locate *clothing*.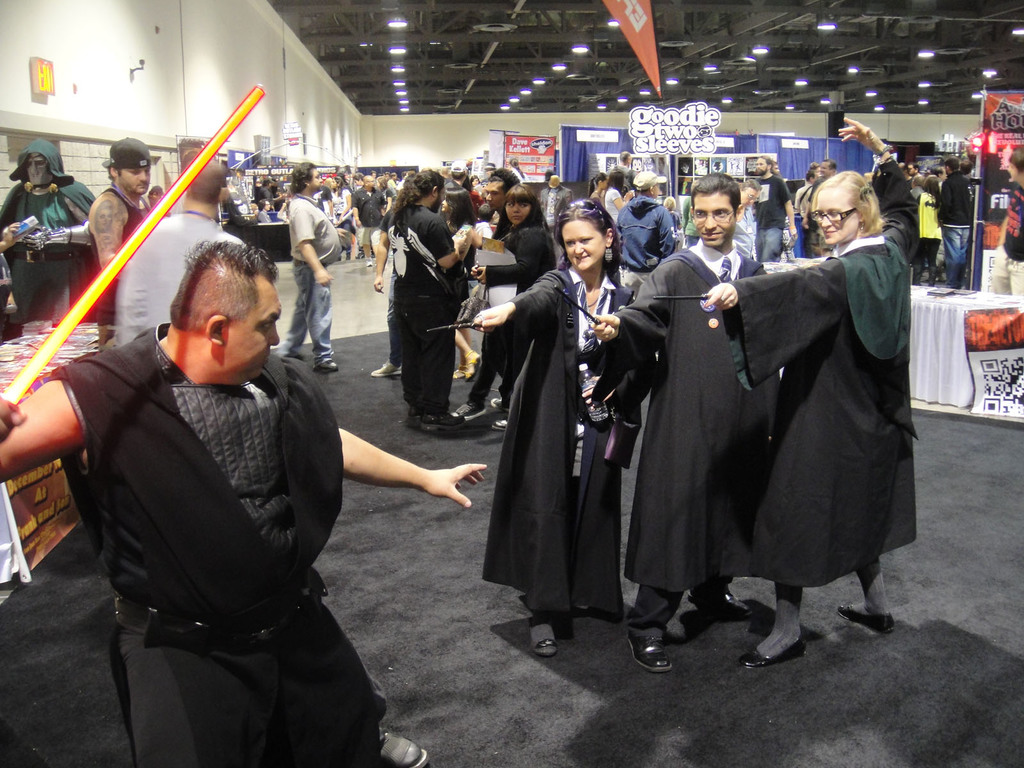
Bounding box: (x1=278, y1=185, x2=340, y2=357).
